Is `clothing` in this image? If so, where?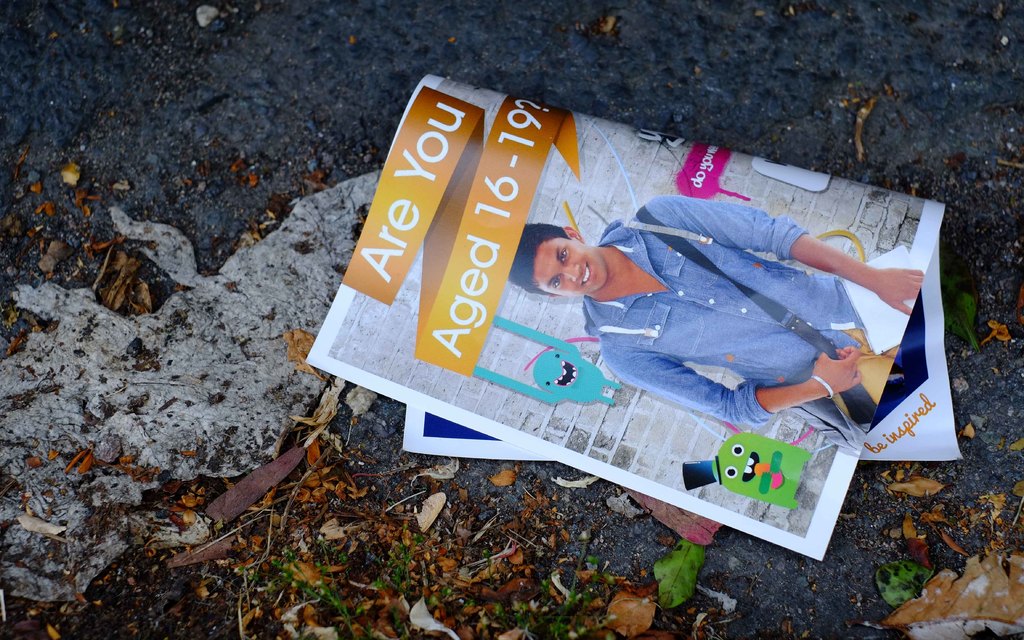
Yes, at pyautogui.locateOnScreen(581, 191, 862, 432).
